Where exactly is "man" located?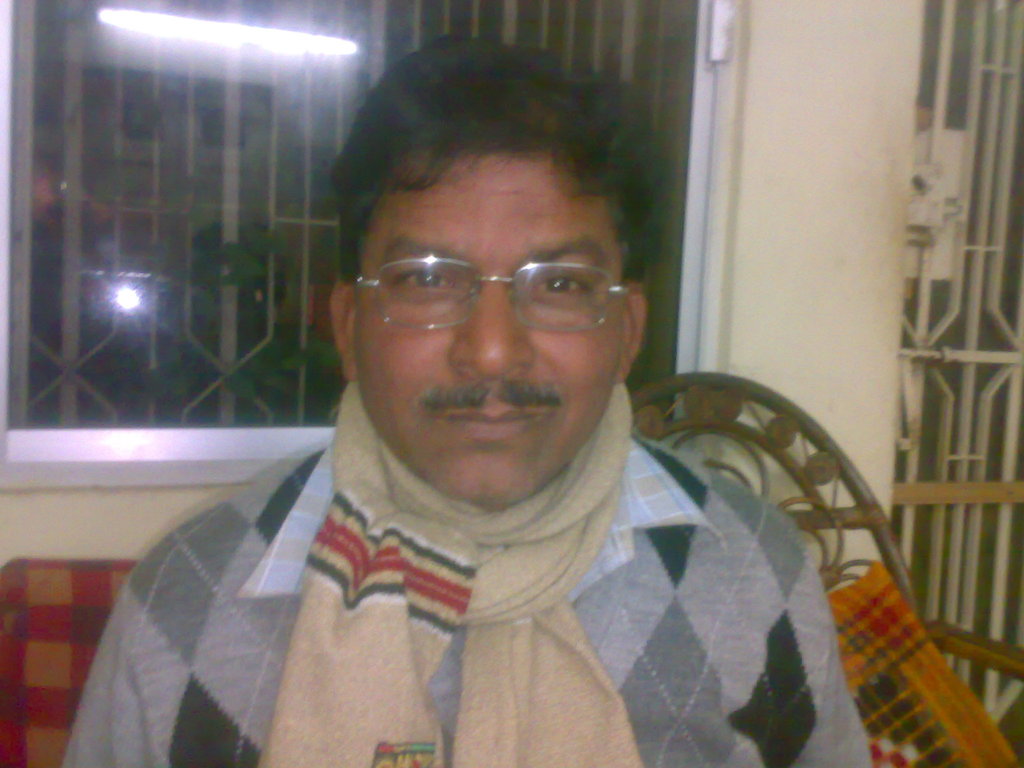
Its bounding box is {"left": 76, "top": 63, "right": 866, "bottom": 749}.
